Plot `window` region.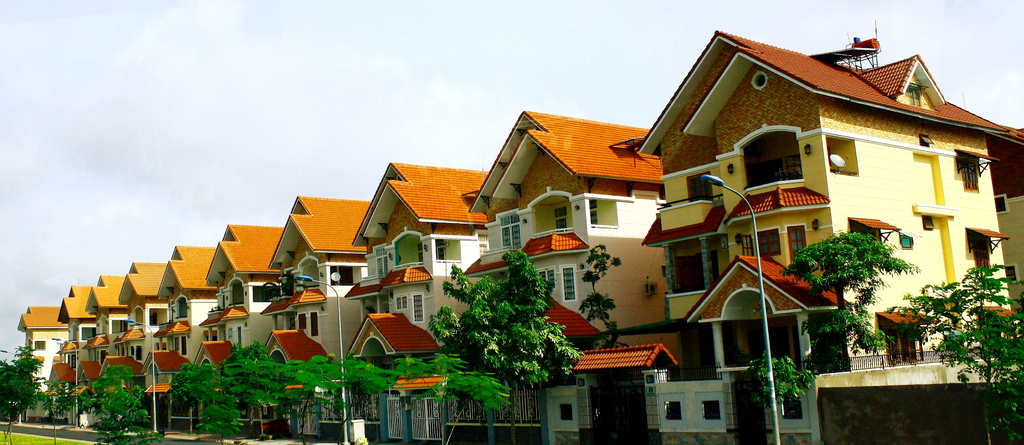
Plotted at box=[957, 155, 977, 192].
